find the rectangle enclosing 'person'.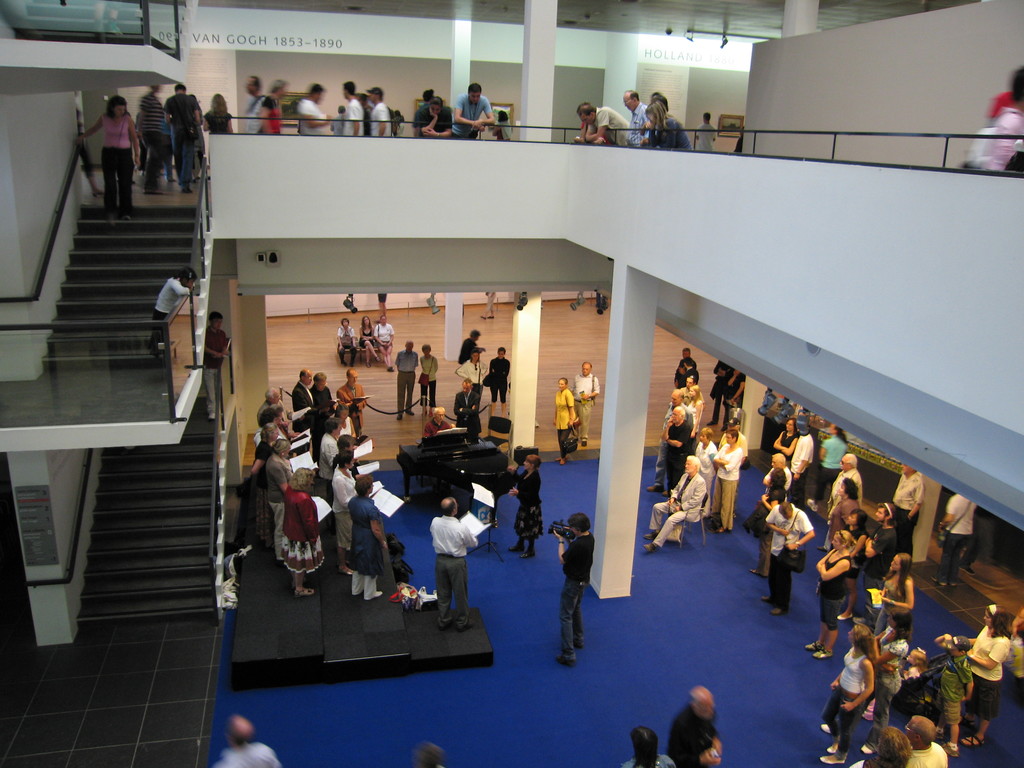
box=[984, 65, 1023, 172].
